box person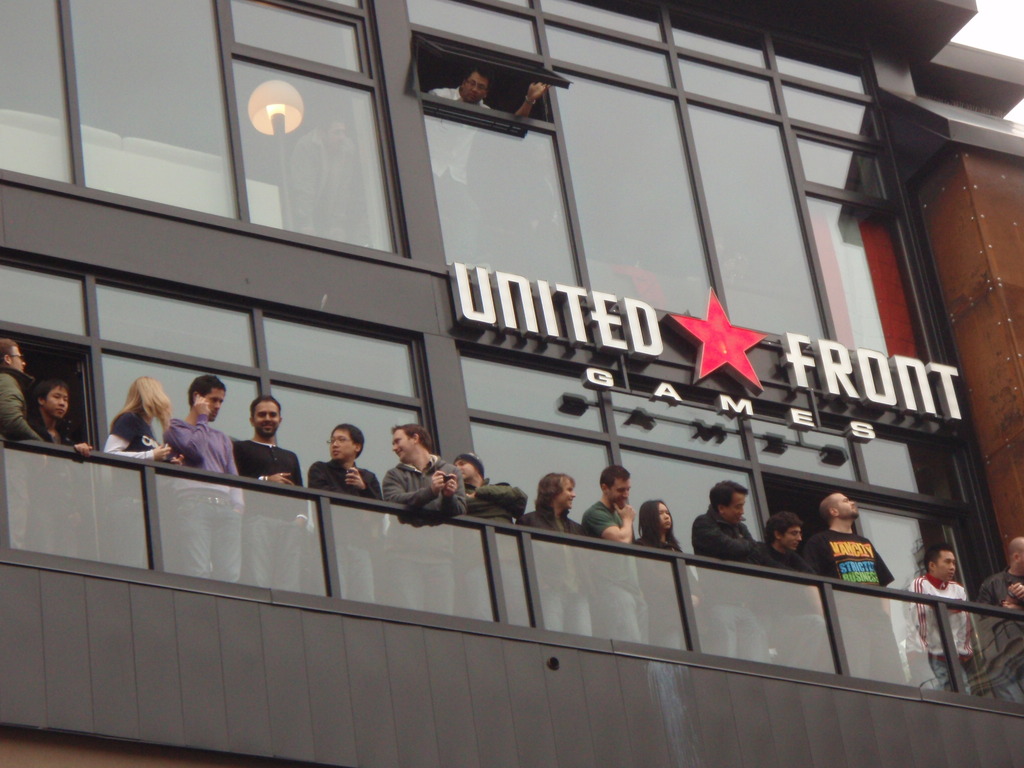
(left=975, top=538, right=1023, bottom=705)
